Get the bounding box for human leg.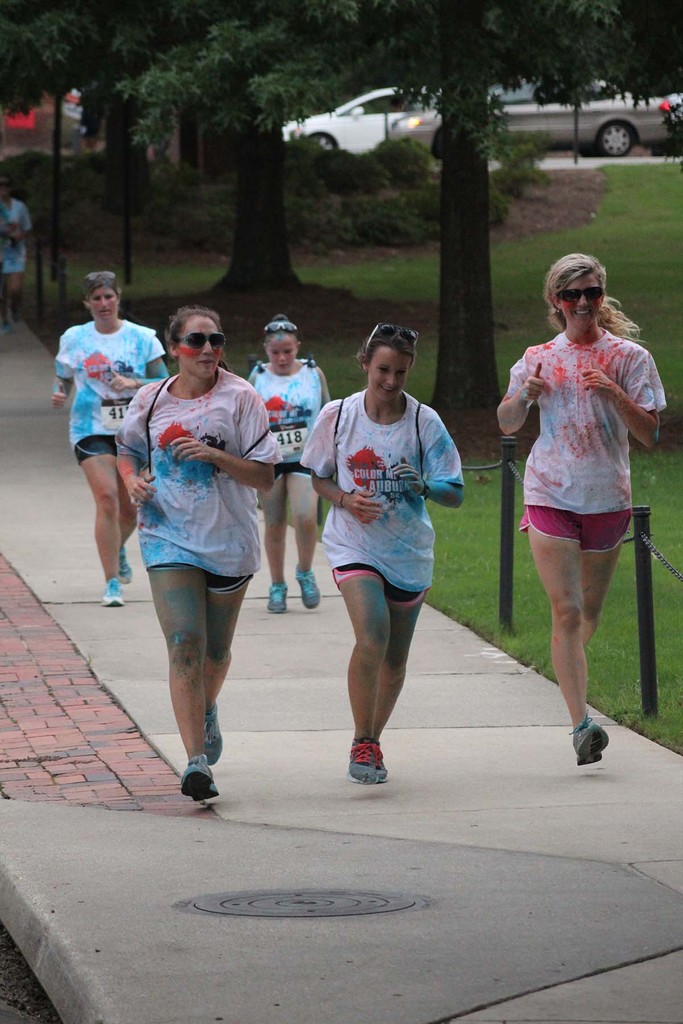
l=332, t=543, r=393, b=786.
